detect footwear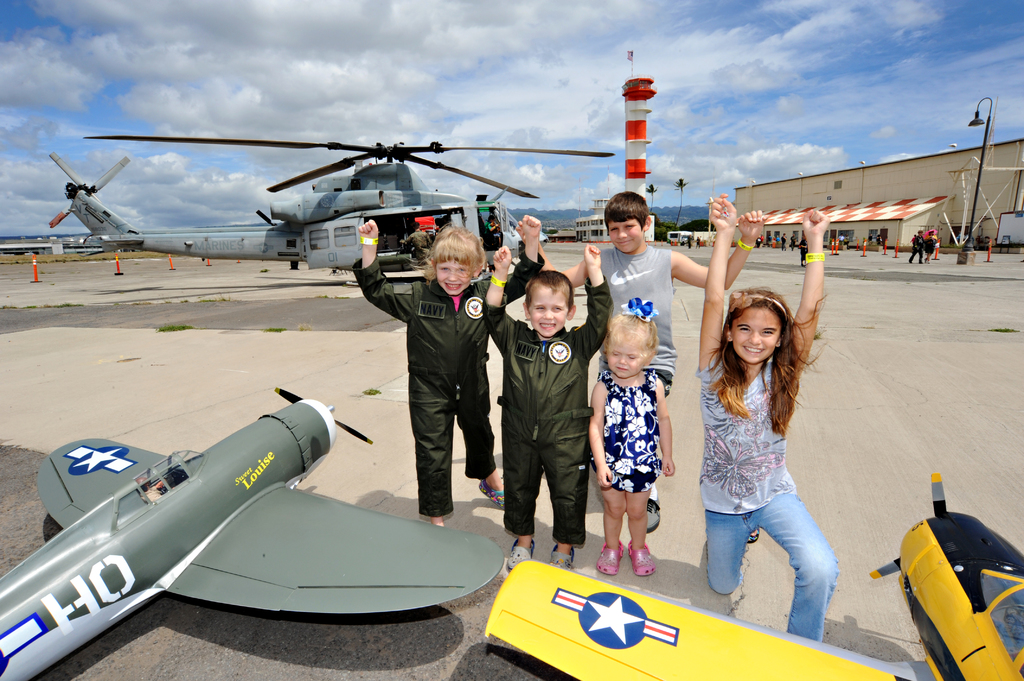
pyautogui.locateOnScreen(909, 259, 915, 261)
